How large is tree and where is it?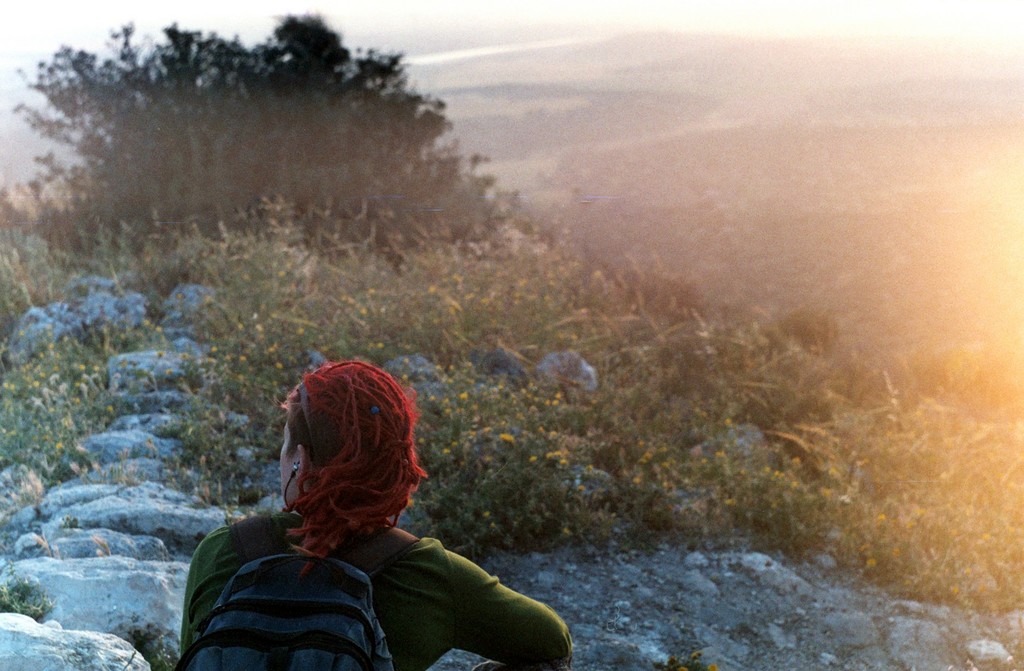
Bounding box: 13:3:542:271.
